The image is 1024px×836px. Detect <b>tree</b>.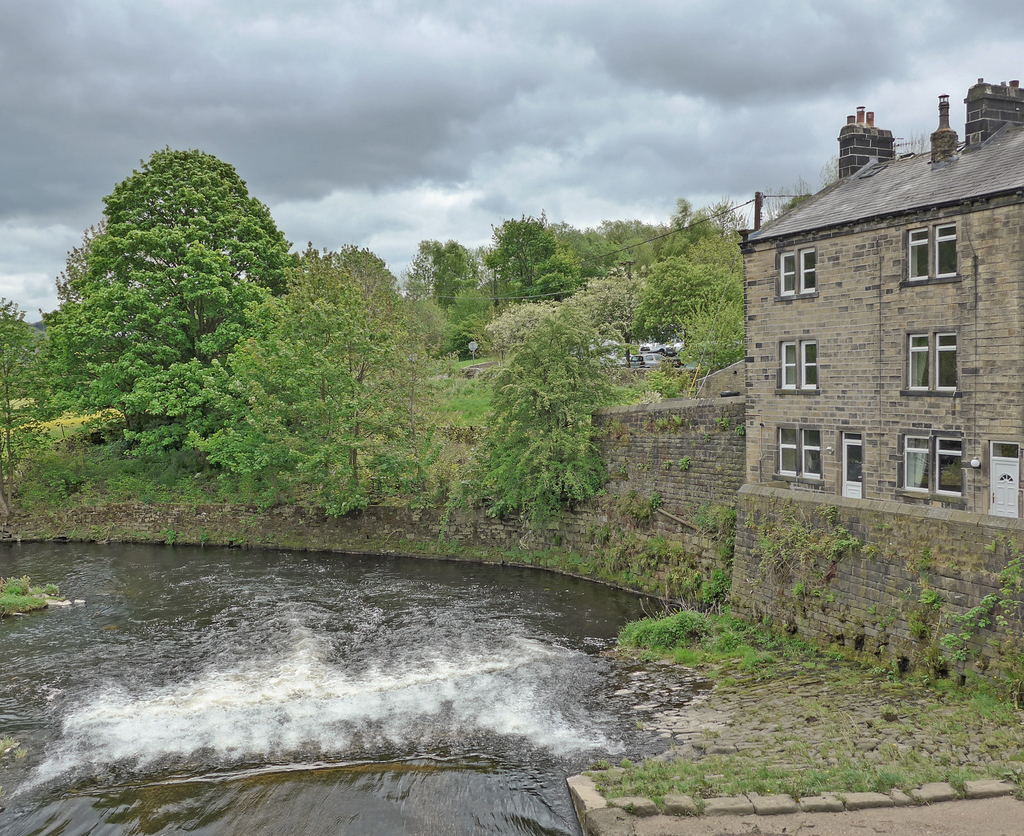
Detection: box(403, 240, 443, 298).
